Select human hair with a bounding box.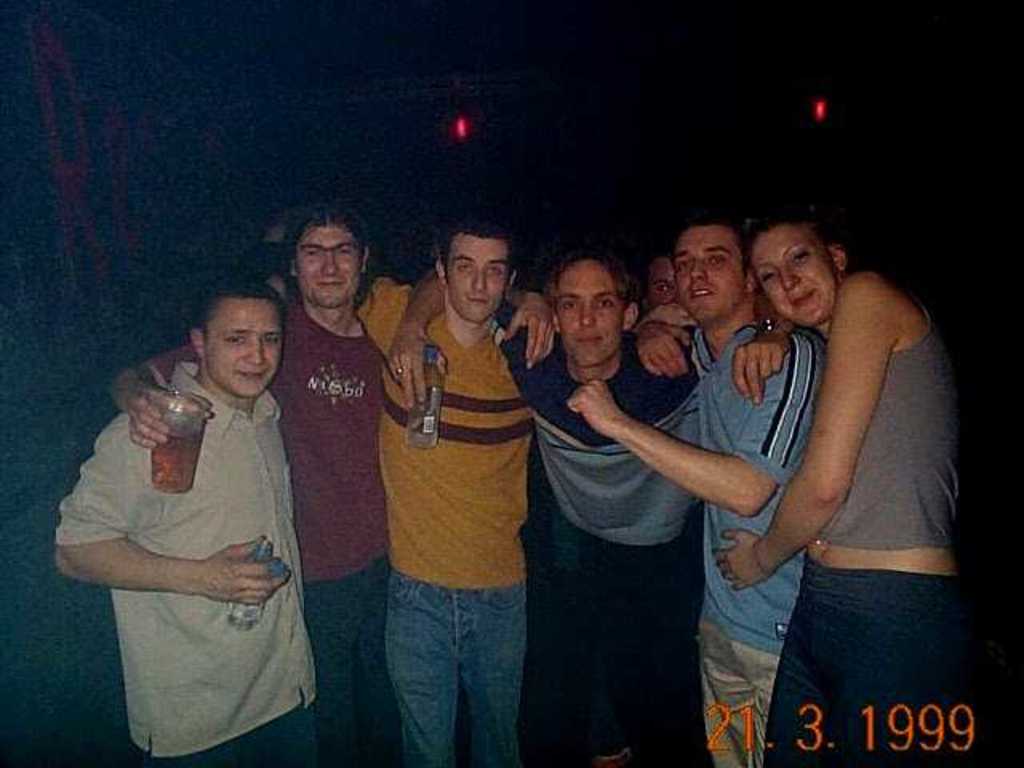
[634,229,674,285].
